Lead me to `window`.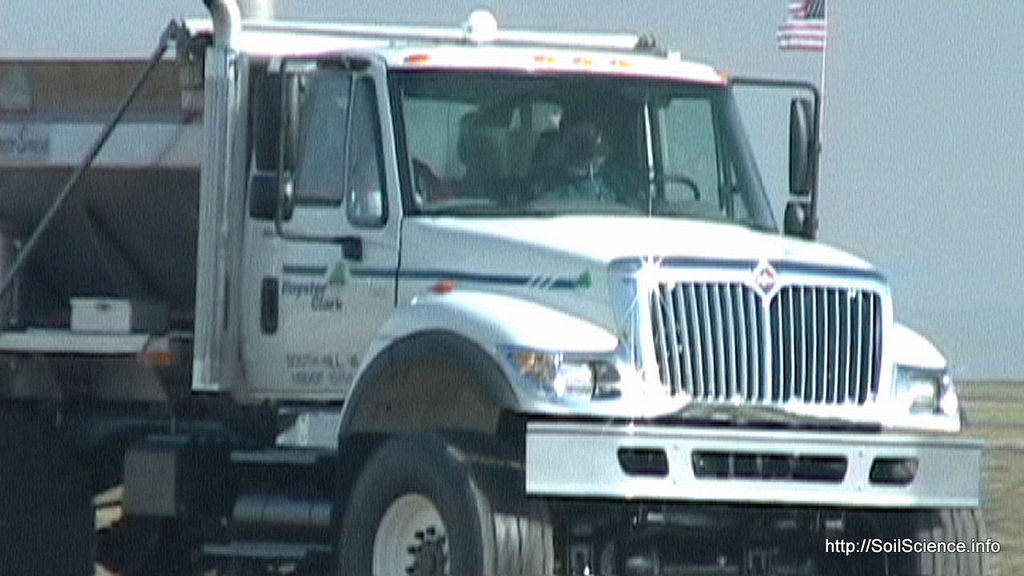
Lead to bbox=(290, 62, 390, 230).
